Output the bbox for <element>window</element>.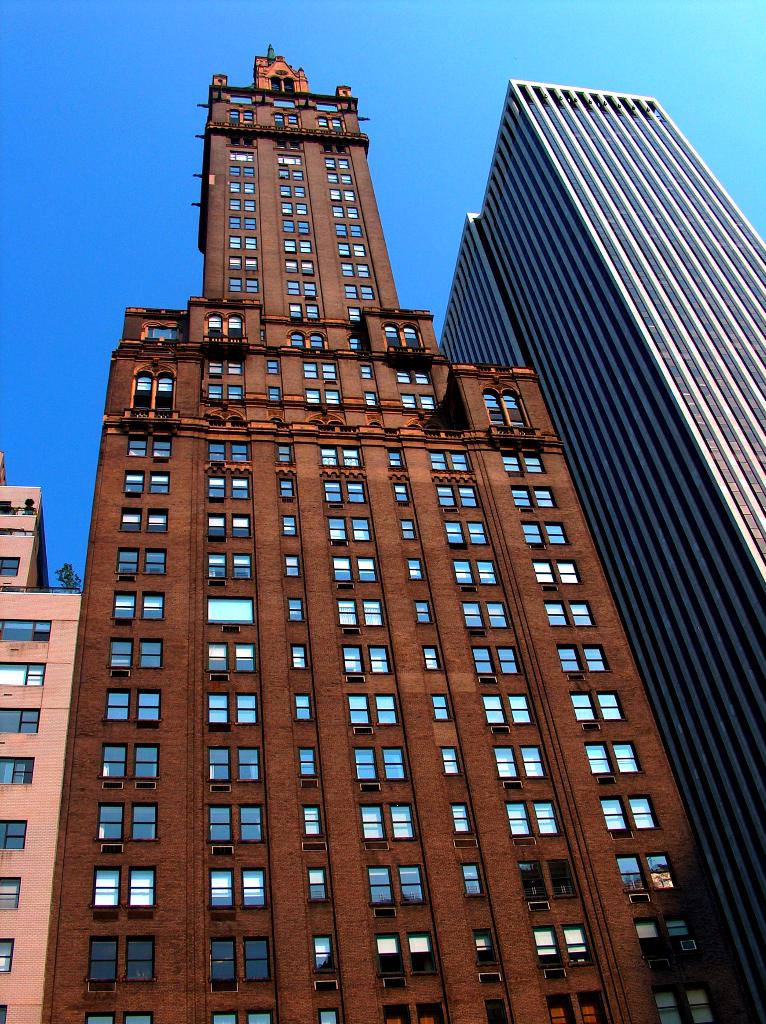
1/935/19/974.
